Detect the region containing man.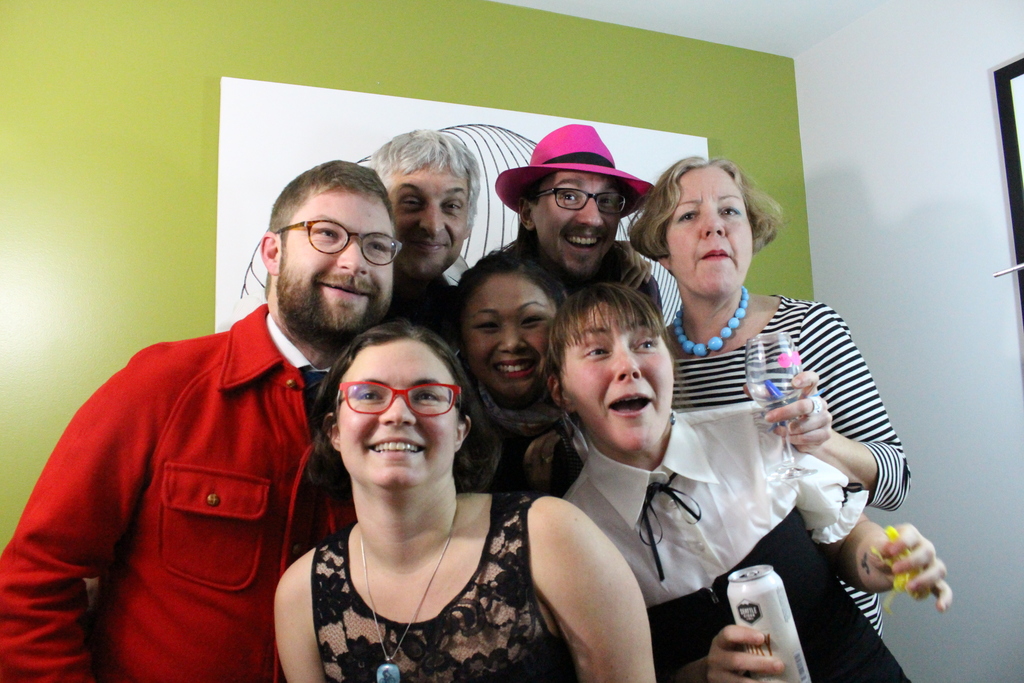
region(488, 119, 666, 318).
